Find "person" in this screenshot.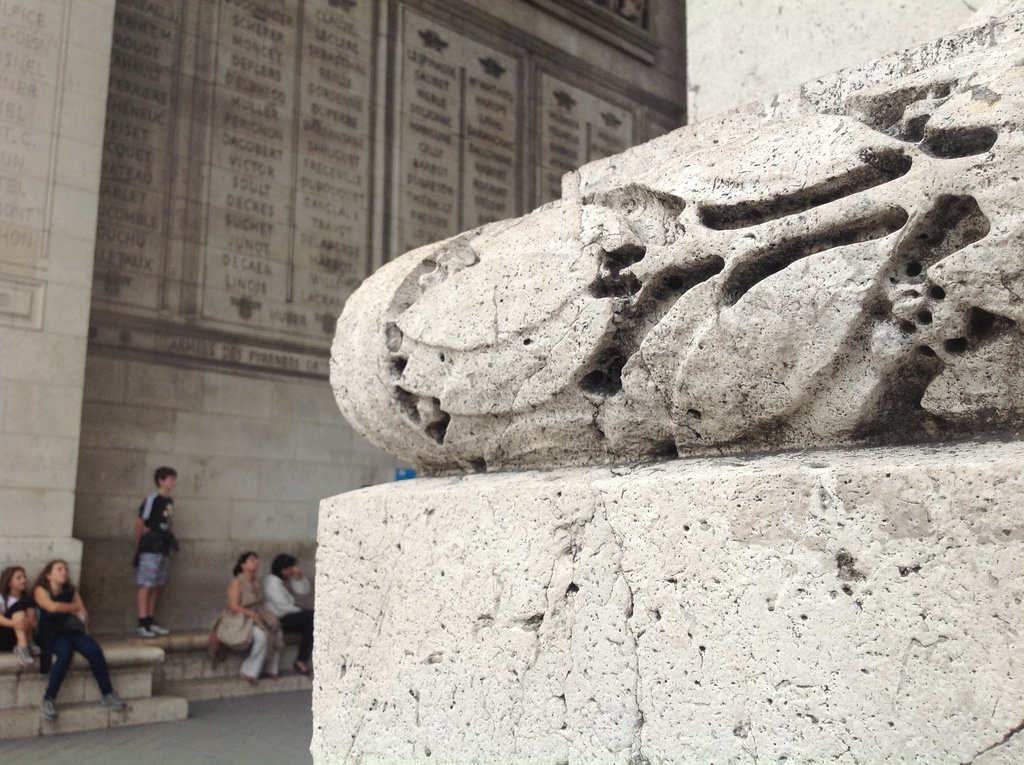
The bounding box for "person" is select_region(204, 551, 282, 682).
